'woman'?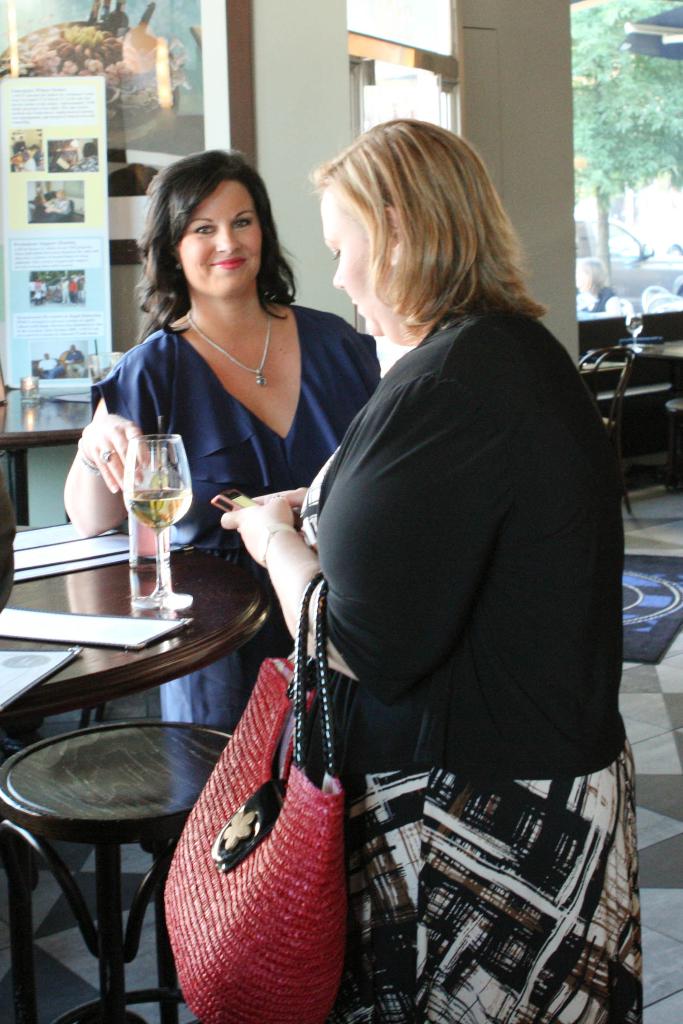
236 99 593 1023
